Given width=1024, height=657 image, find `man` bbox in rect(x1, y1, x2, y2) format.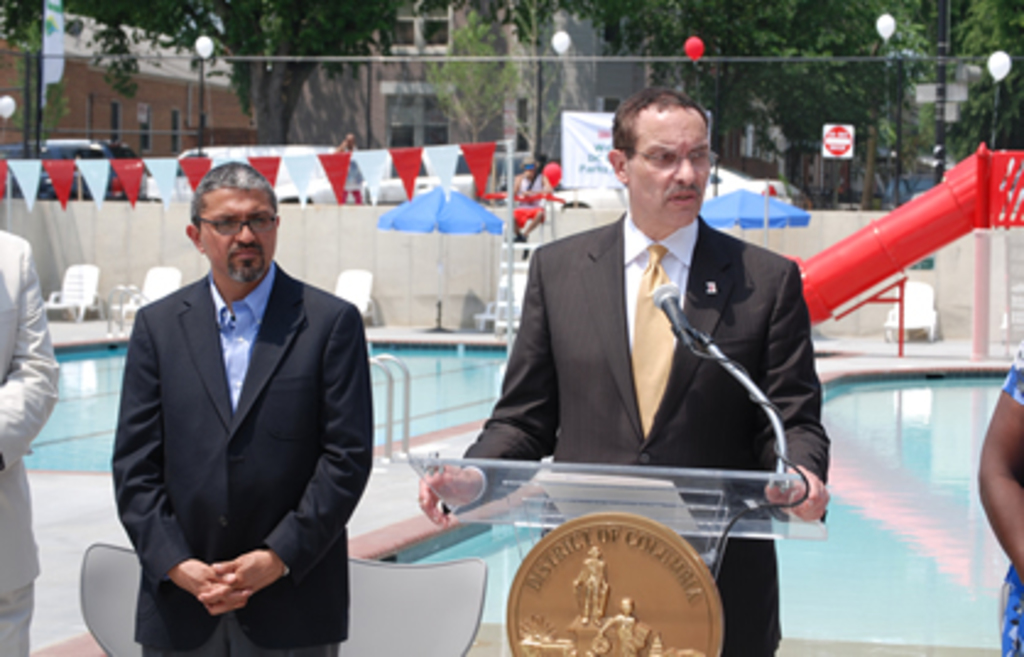
rect(108, 157, 372, 655).
